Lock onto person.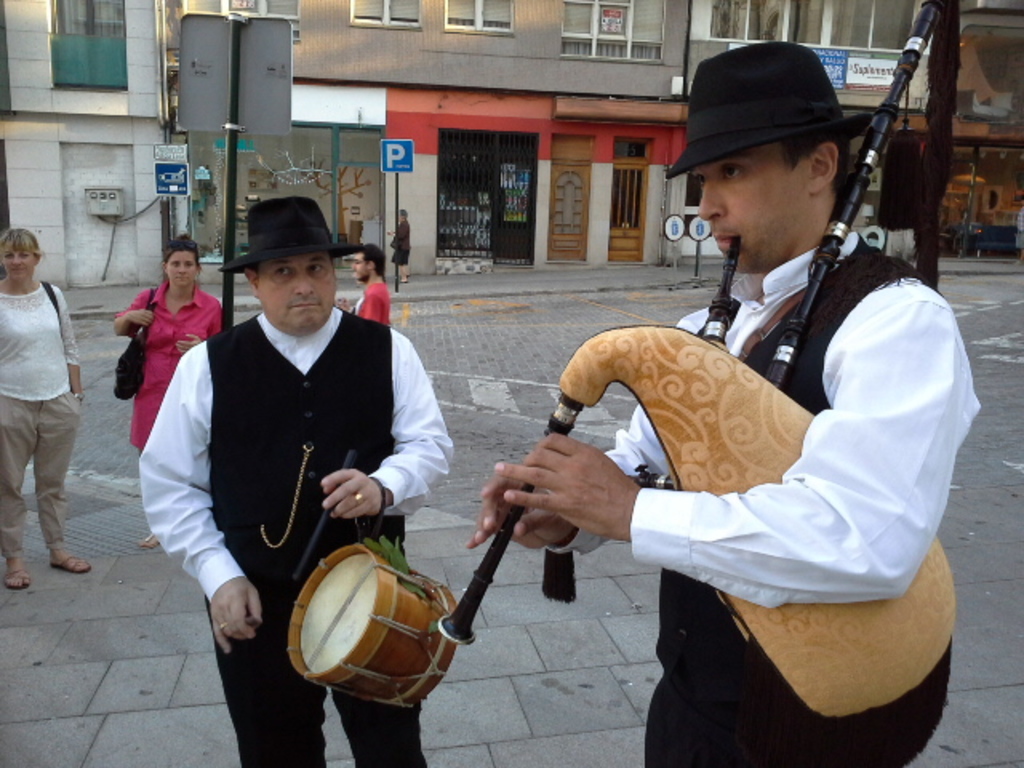
Locked: <region>459, 128, 984, 766</region>.
